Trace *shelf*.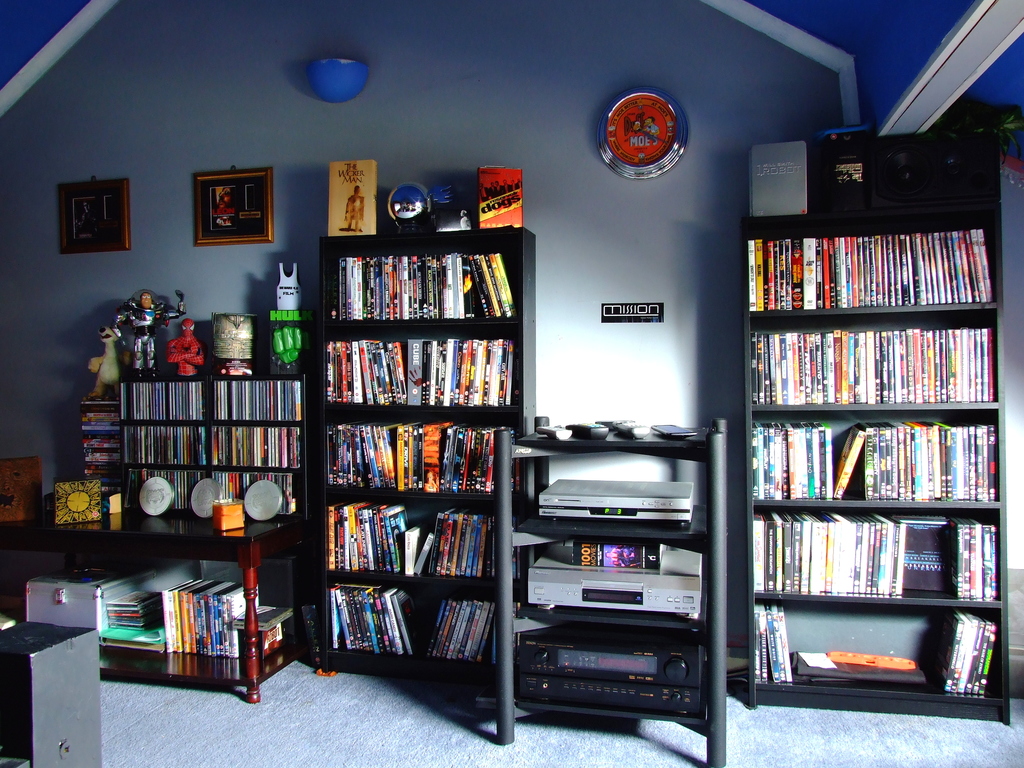
Traced to (207,372,325,423).
